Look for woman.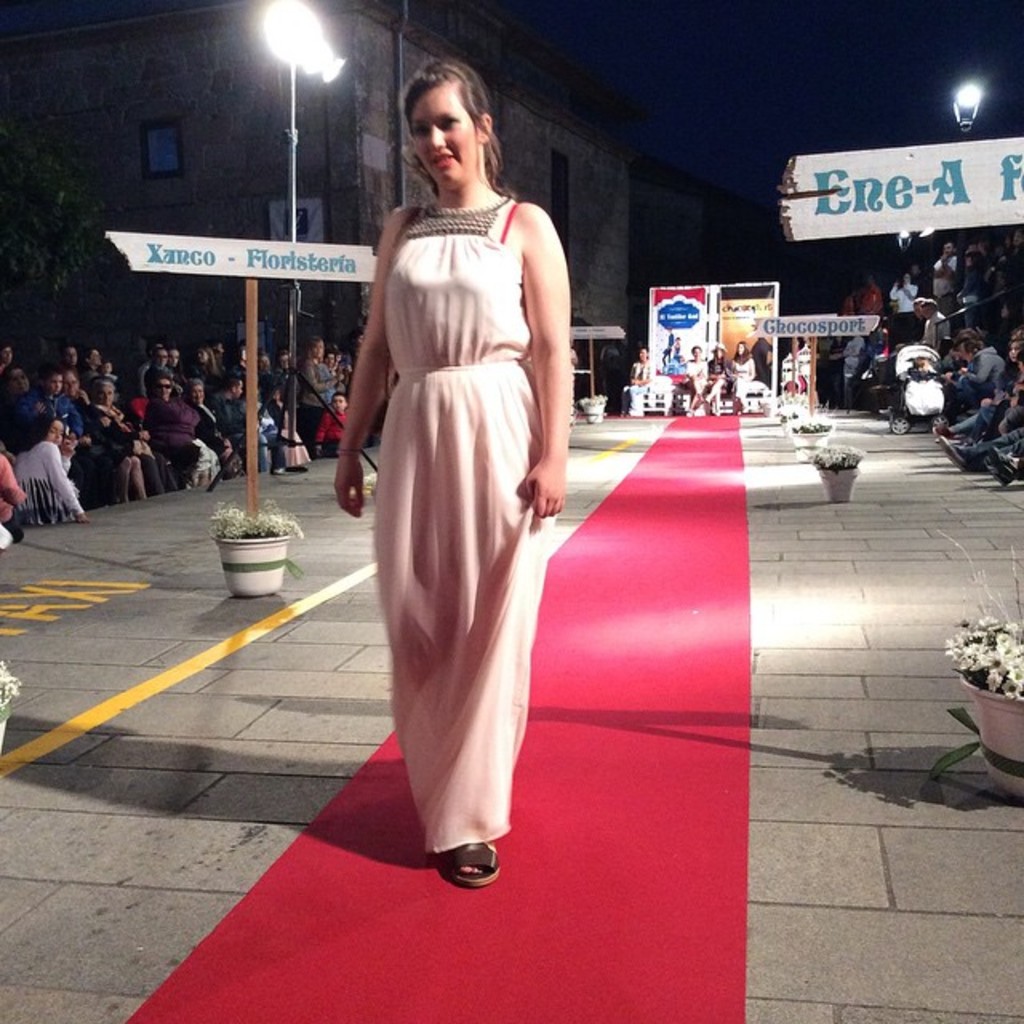
Found: 13,410,91,522.
